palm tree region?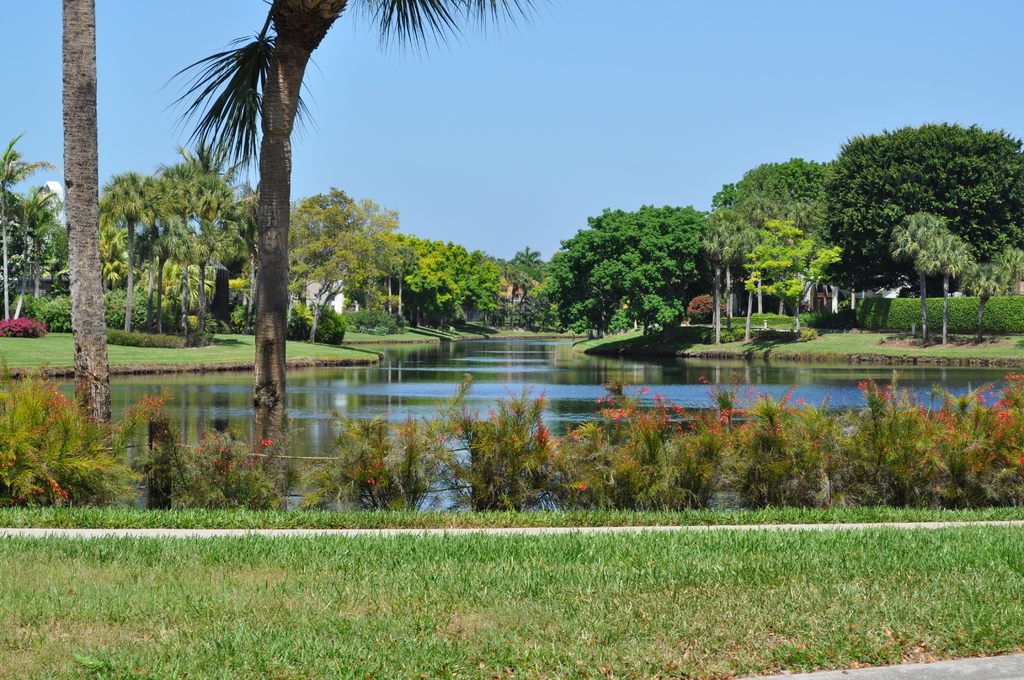
pyautogui.locateOnScreen(99, 174, 158, 318)
